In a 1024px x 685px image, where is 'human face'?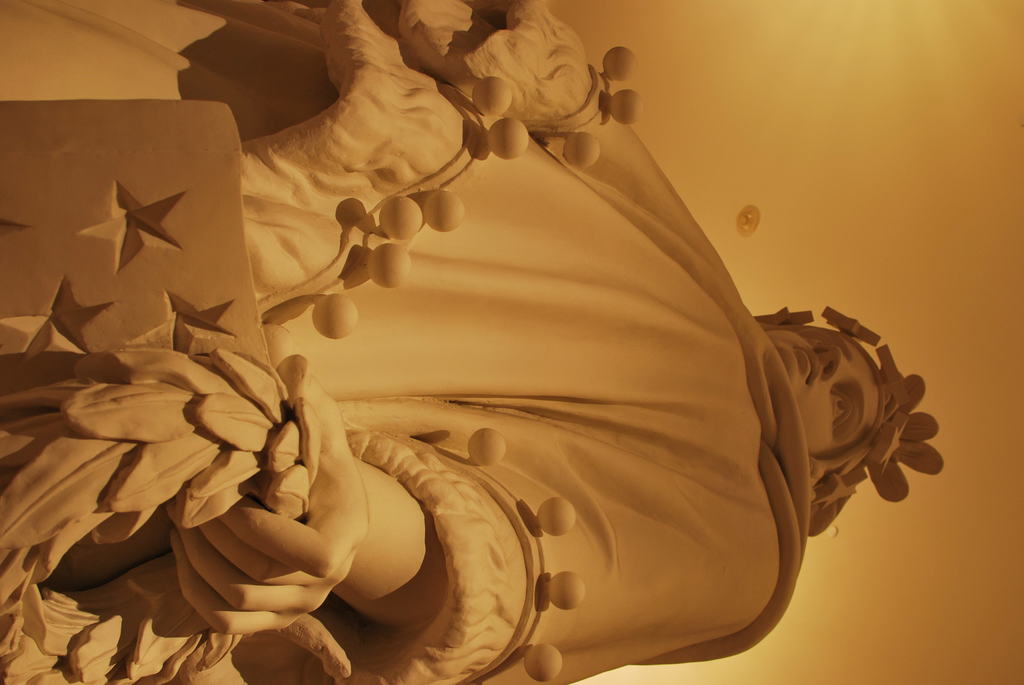
[left=769, top=332, right=879, bottom=457].
